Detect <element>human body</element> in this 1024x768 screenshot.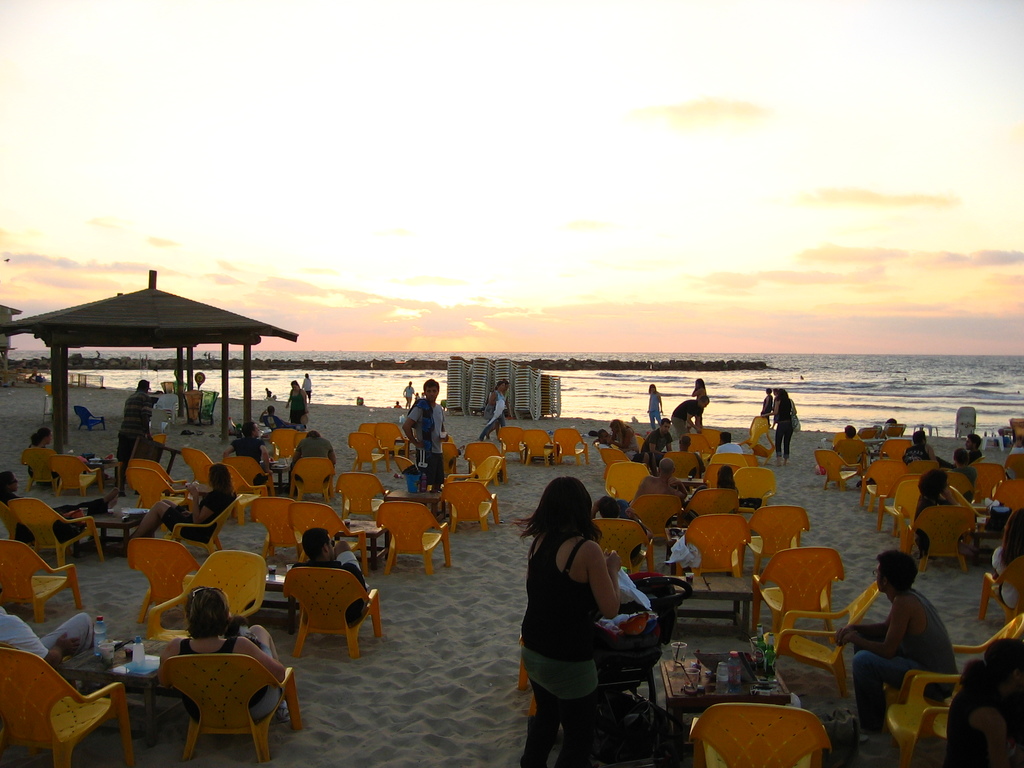
Detection: 495, 388, 508, 436.
